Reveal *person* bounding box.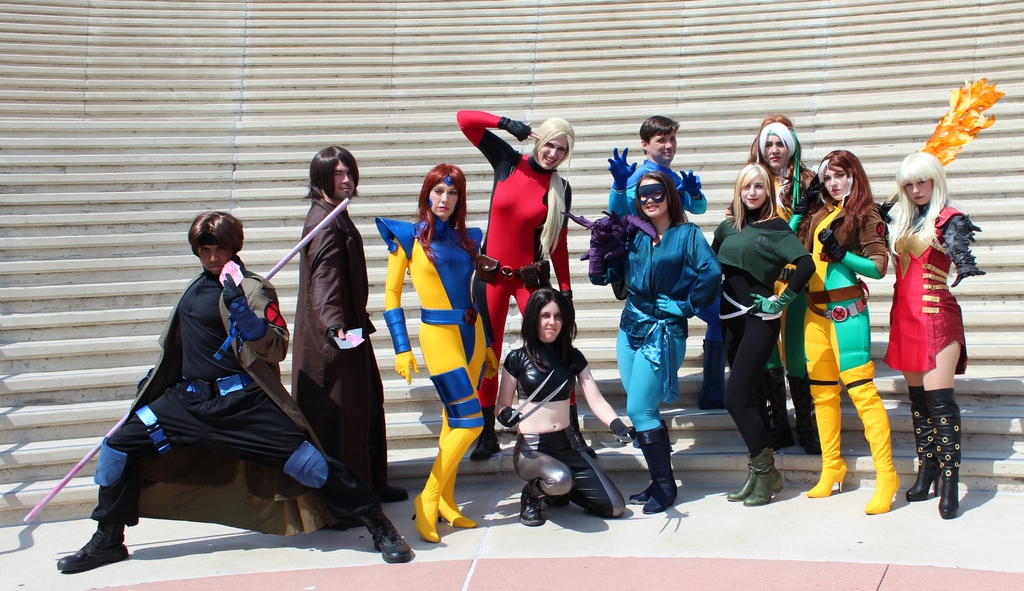
Revealed: bbox(296, 147, 394, 504).
